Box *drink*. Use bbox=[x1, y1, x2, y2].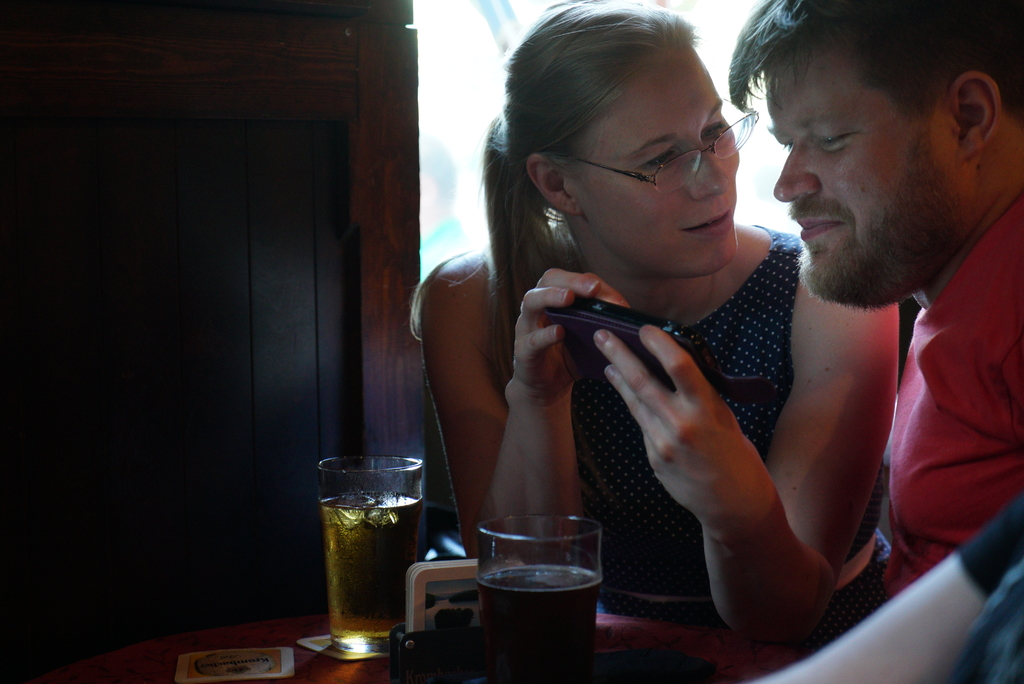
bbox=[484, 572, 603, 683].
